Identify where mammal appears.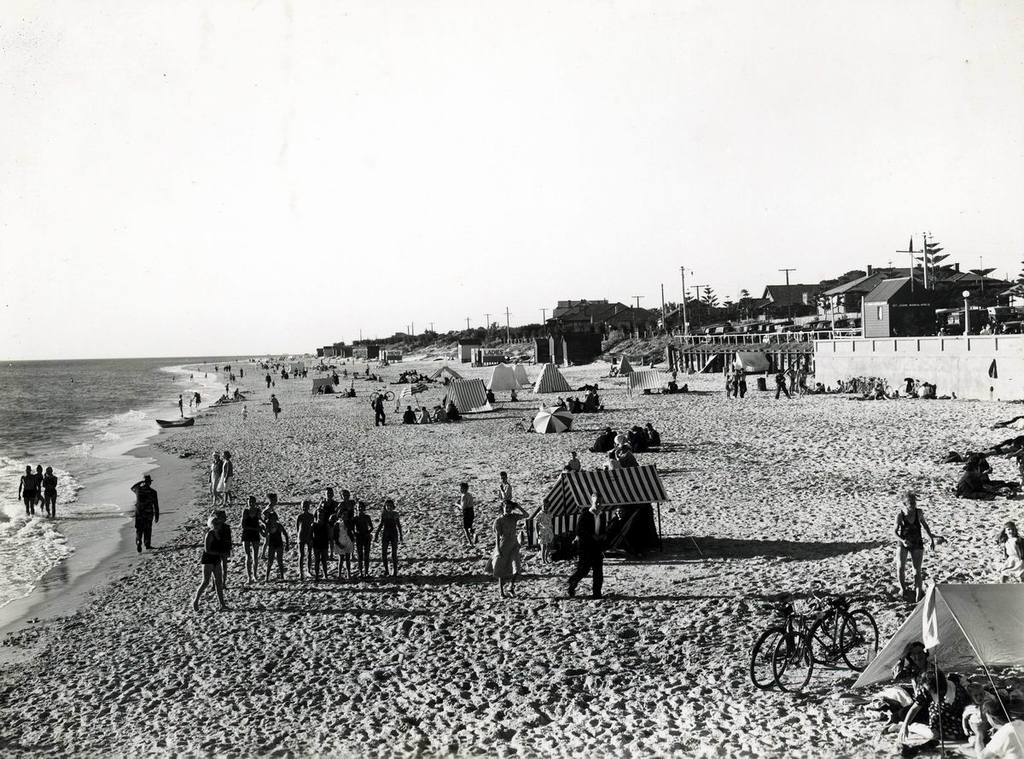
Appears at <region>299, 501, 311, 573</region>.
